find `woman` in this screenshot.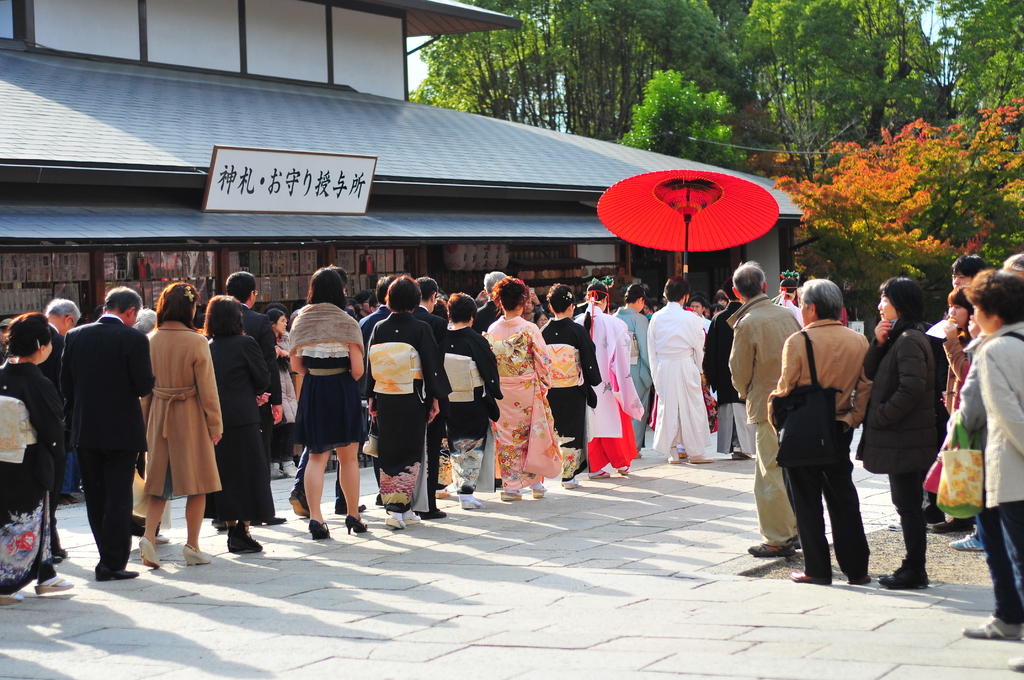
The bounding box for `woman` is bbox(942, 284, 980, 416).
